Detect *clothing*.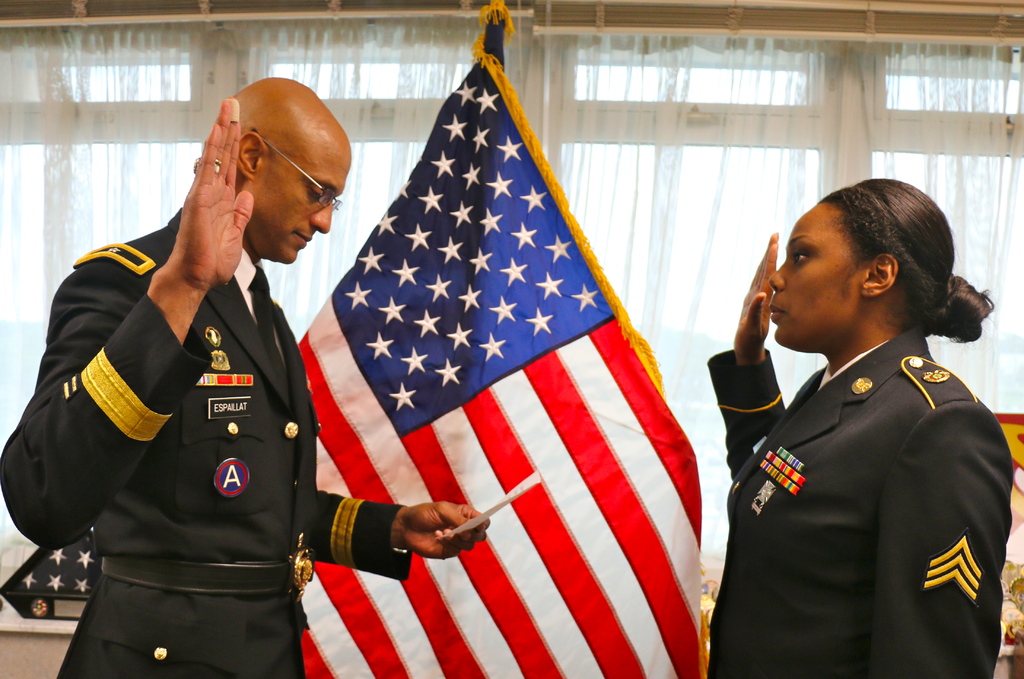
Detected at (0,201,410,678).
